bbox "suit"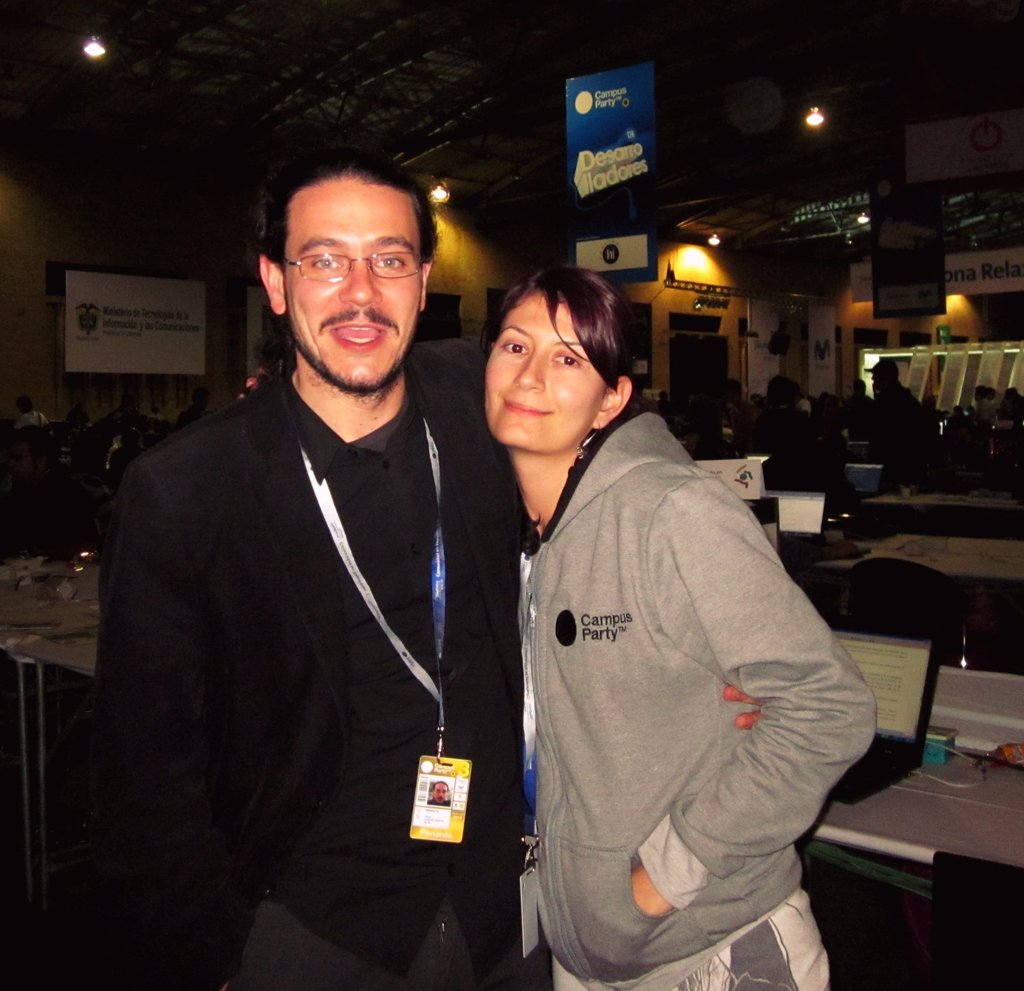
120/251/547/918
